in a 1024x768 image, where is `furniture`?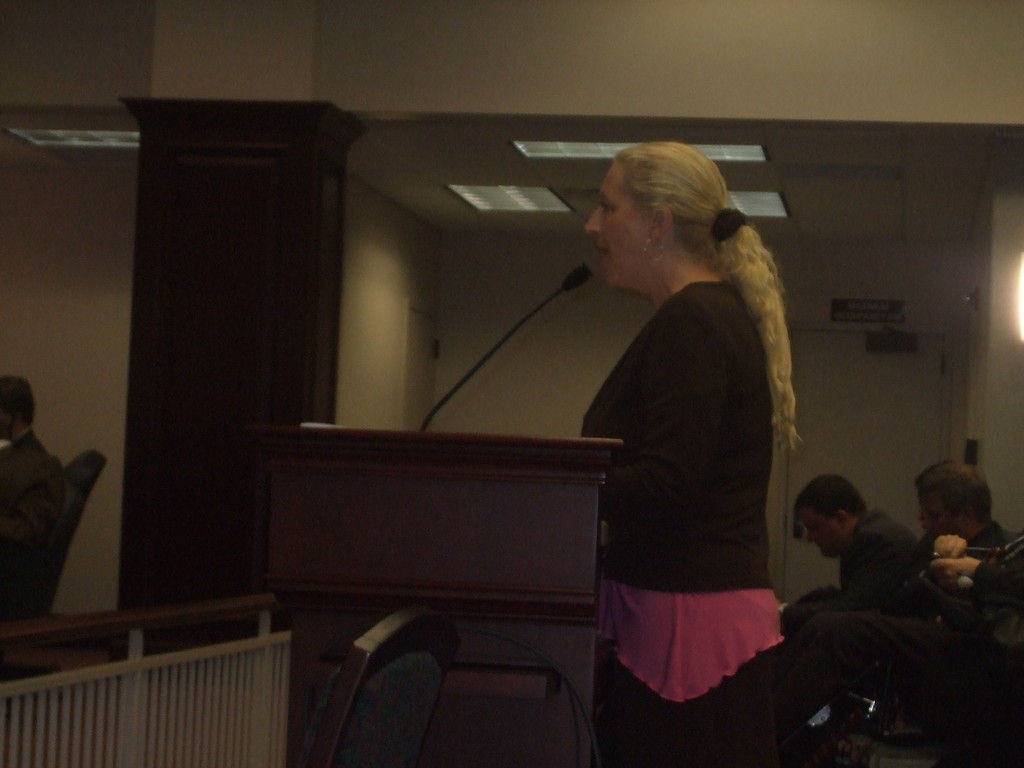
BBox(247, 426, 624, 767).
